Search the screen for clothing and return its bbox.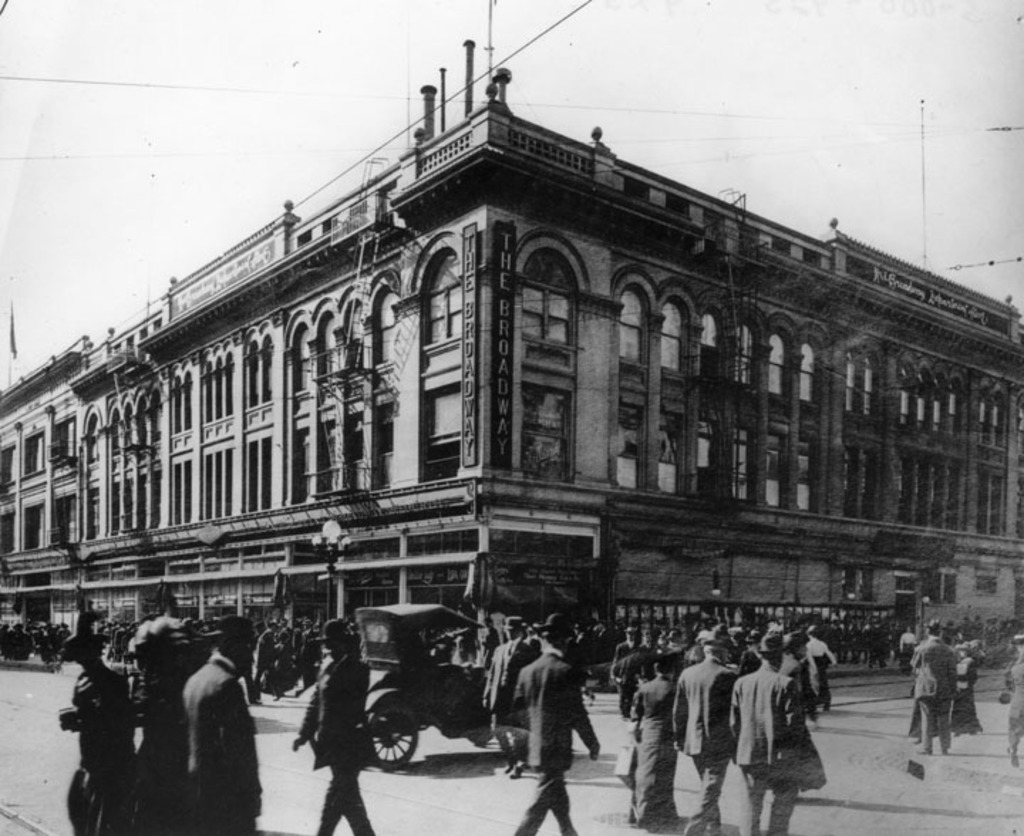
Found: (left=117, top=668, right=183, bottom=835).
